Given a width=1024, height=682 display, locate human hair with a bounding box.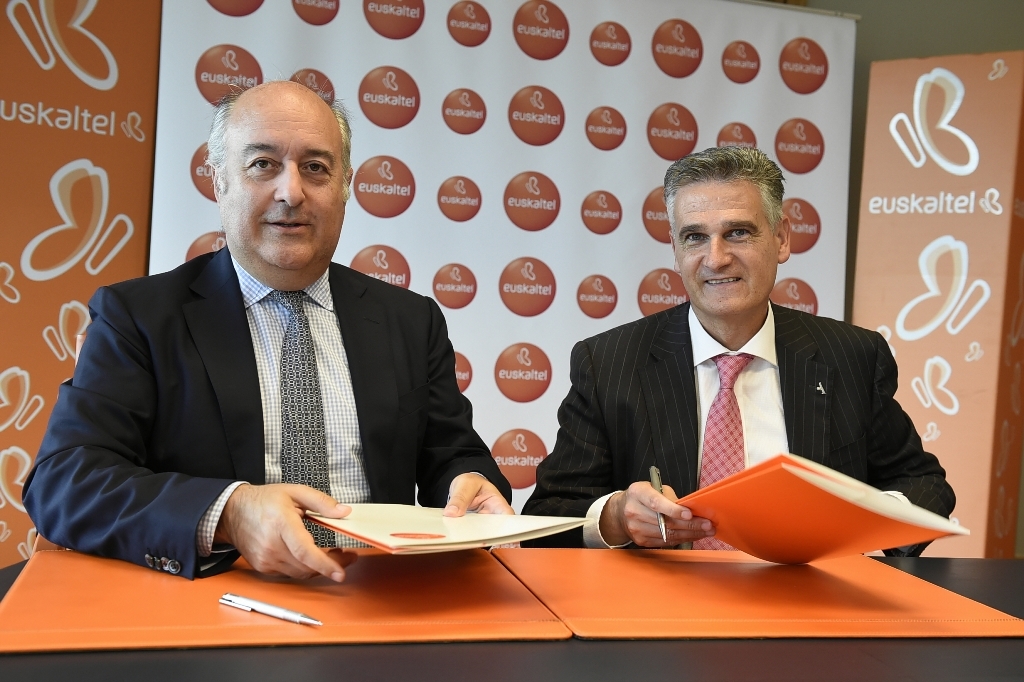
Located: {"x1": 201, "y1": 74, "x2": 352, "y2": 199}.
